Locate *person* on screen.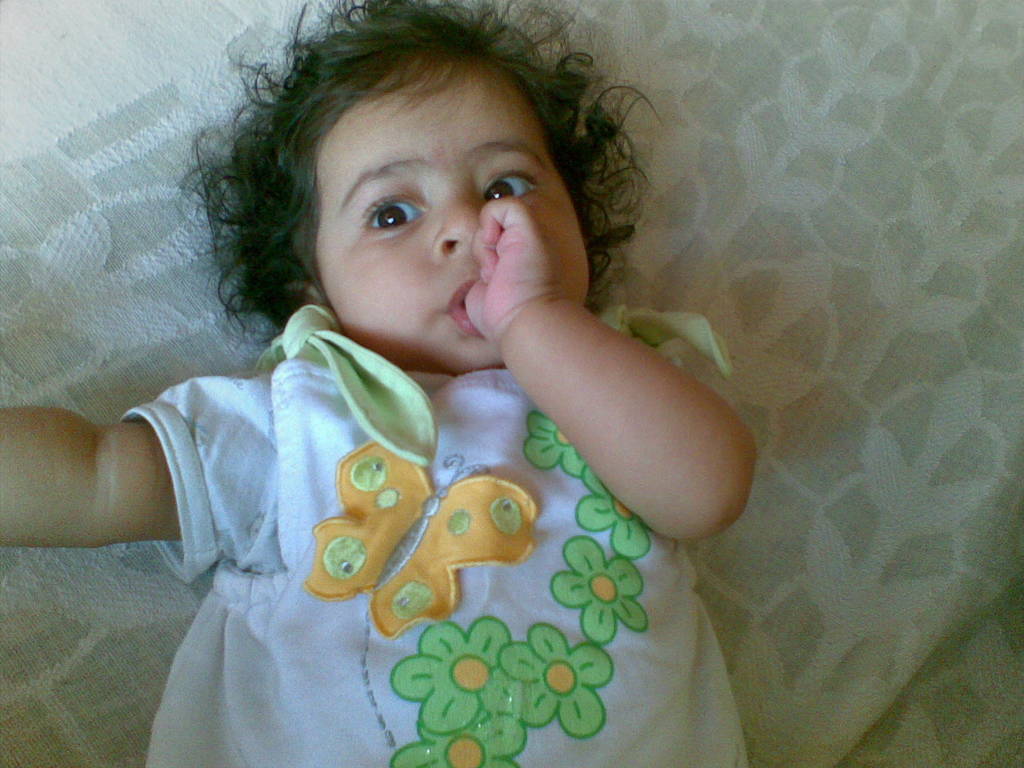
On screen at 0 0 761 767.
